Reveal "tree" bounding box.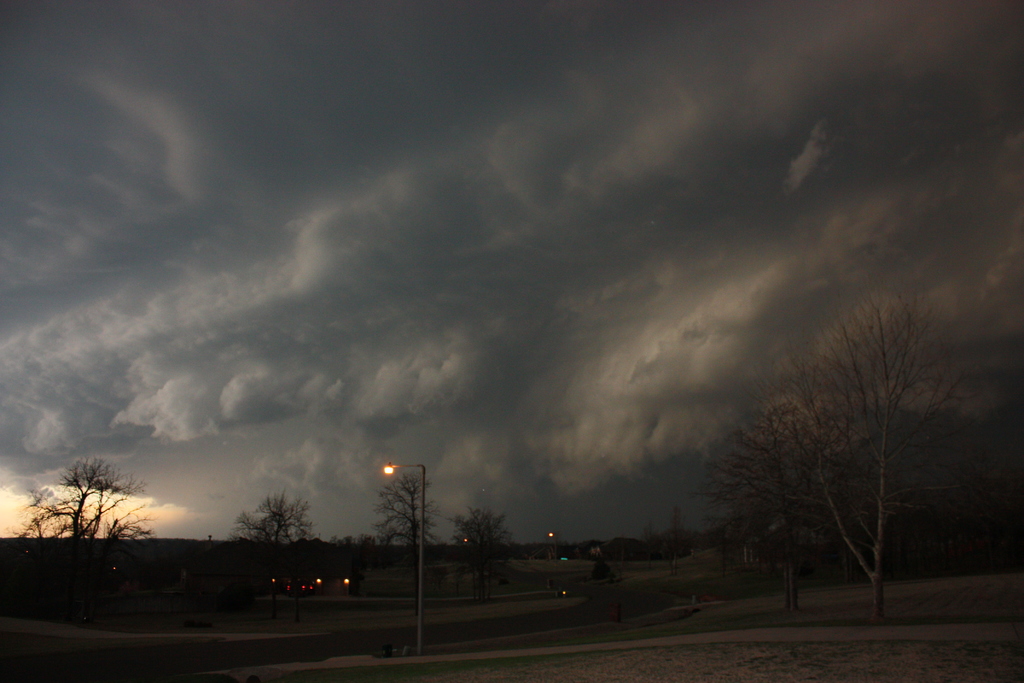
Revealed: detection(367, 476, 431, 548).
